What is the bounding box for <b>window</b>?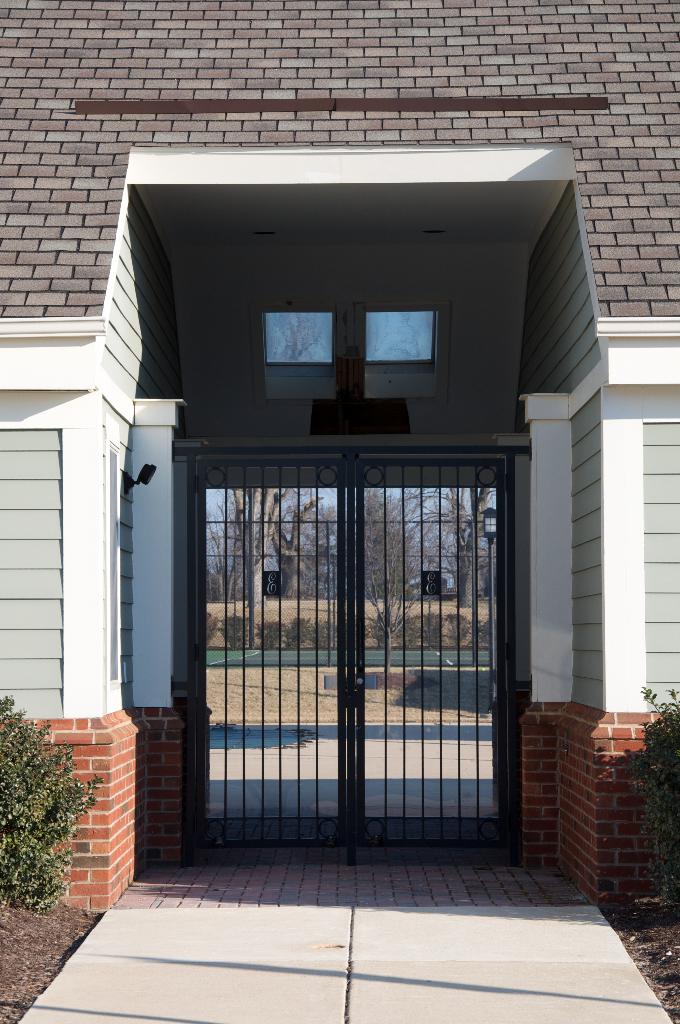
x1=264, y1=308, x2=338, y2=403.
